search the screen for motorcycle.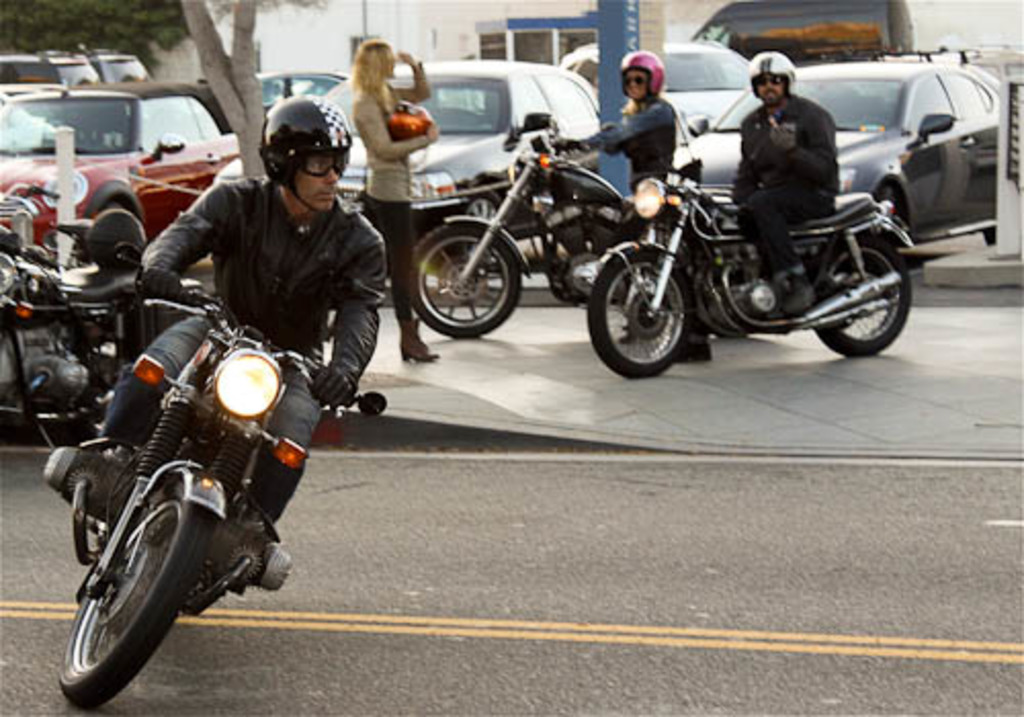
Found at locate(0, 229, 205, 461).
